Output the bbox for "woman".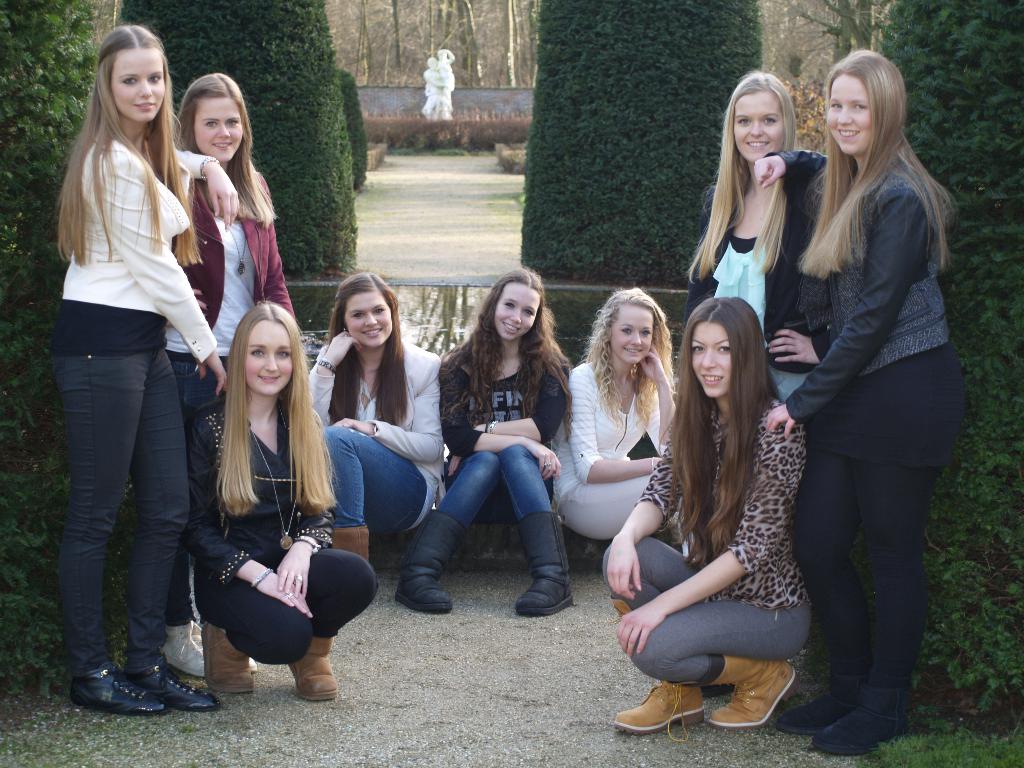
rect(542, 283, 680, 543).
